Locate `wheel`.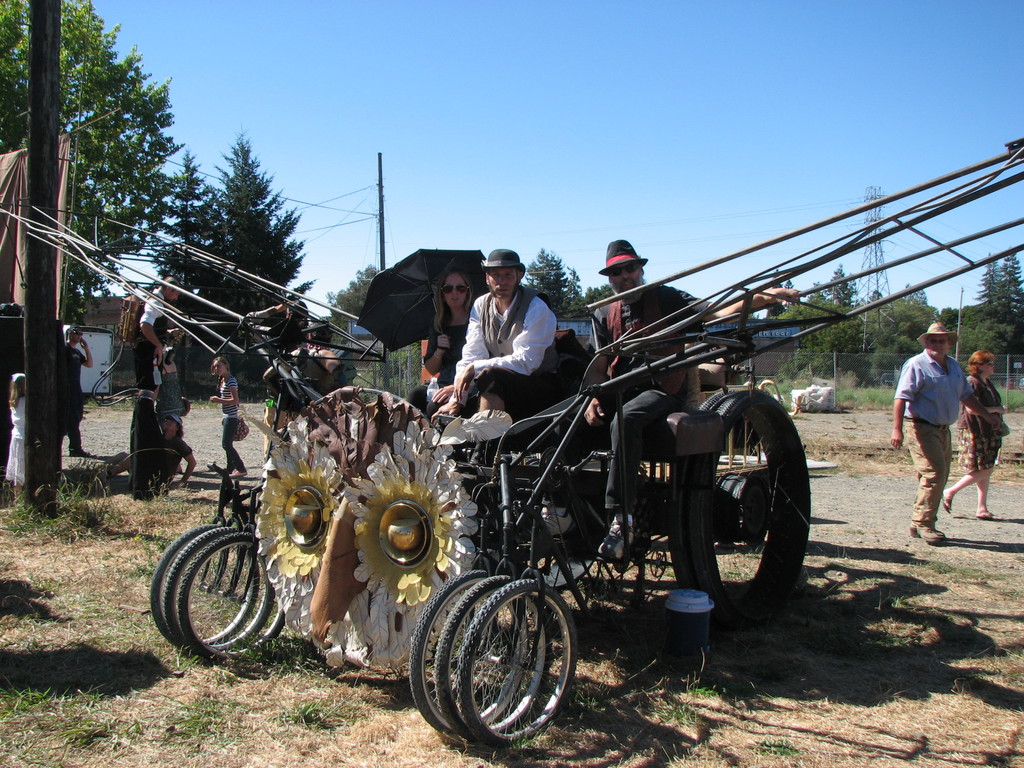
Bounding box: Rect(177, 531, 287, 663).
